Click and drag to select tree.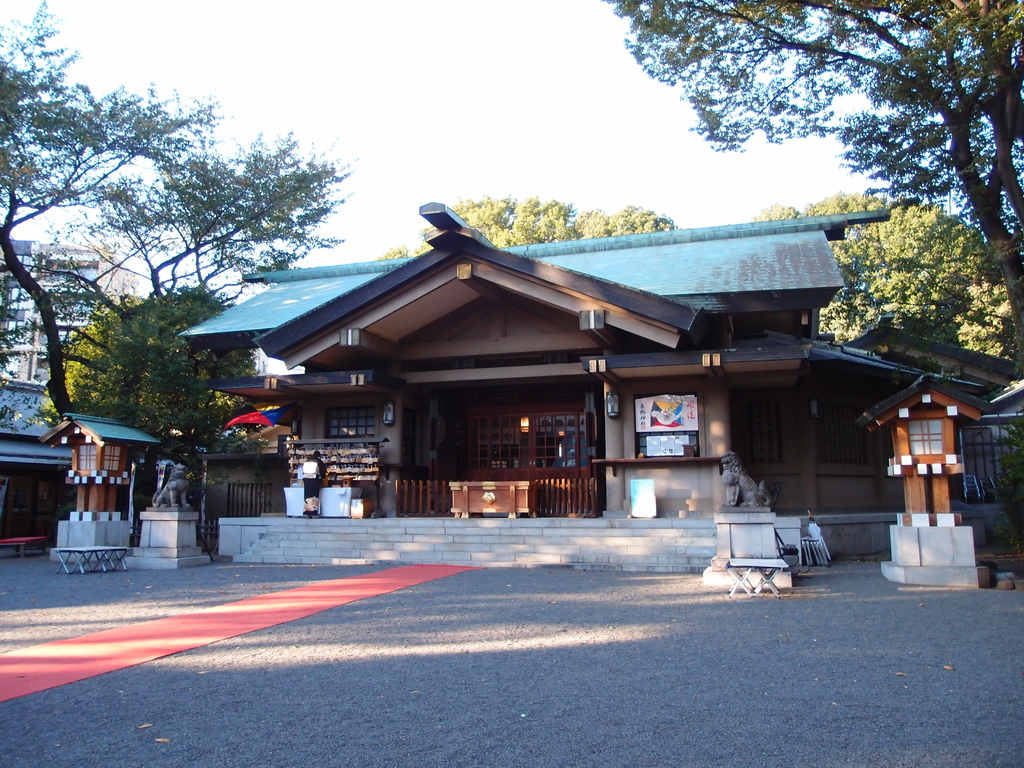
Selection: Rect(63, 282, 258, 503).
